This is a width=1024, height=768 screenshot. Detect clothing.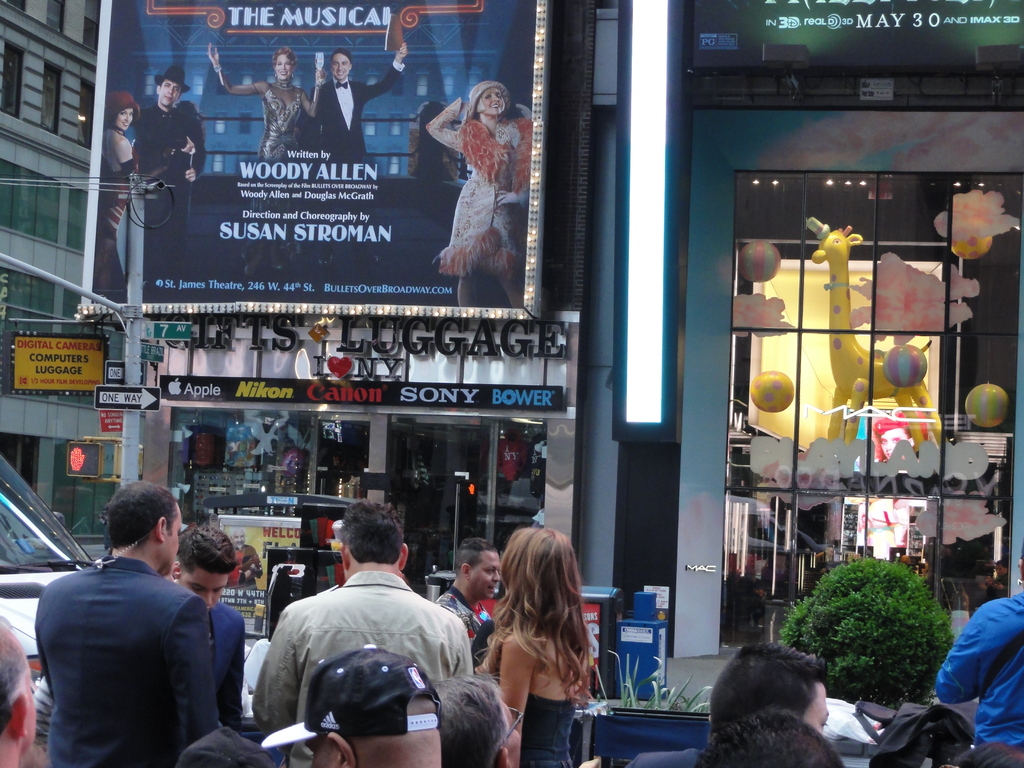
134:104:204:266.
